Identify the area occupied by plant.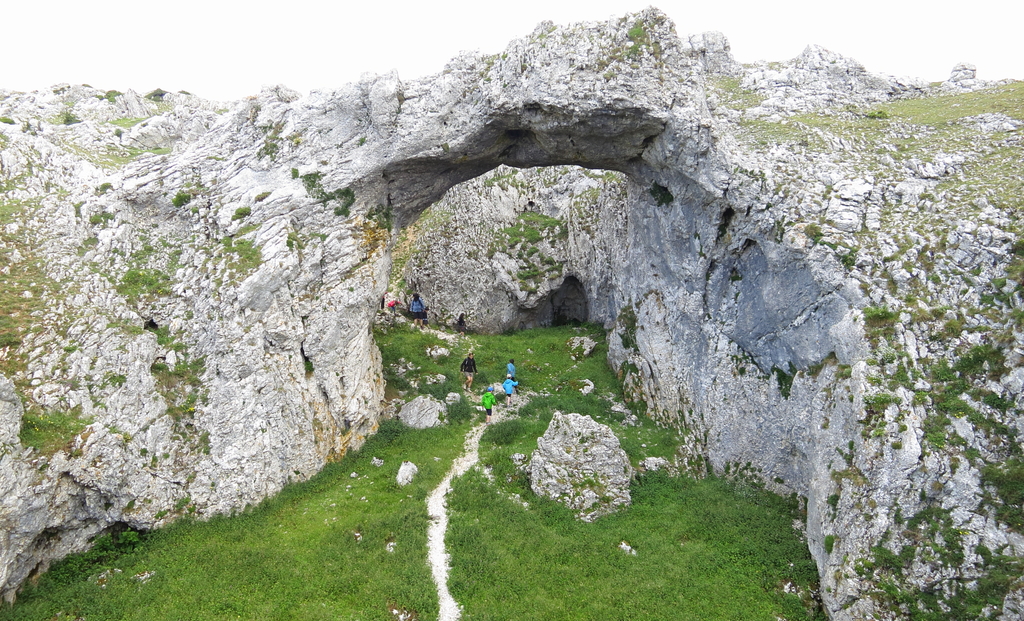
Area: left=0, top=270, right=63, bottom=319.
